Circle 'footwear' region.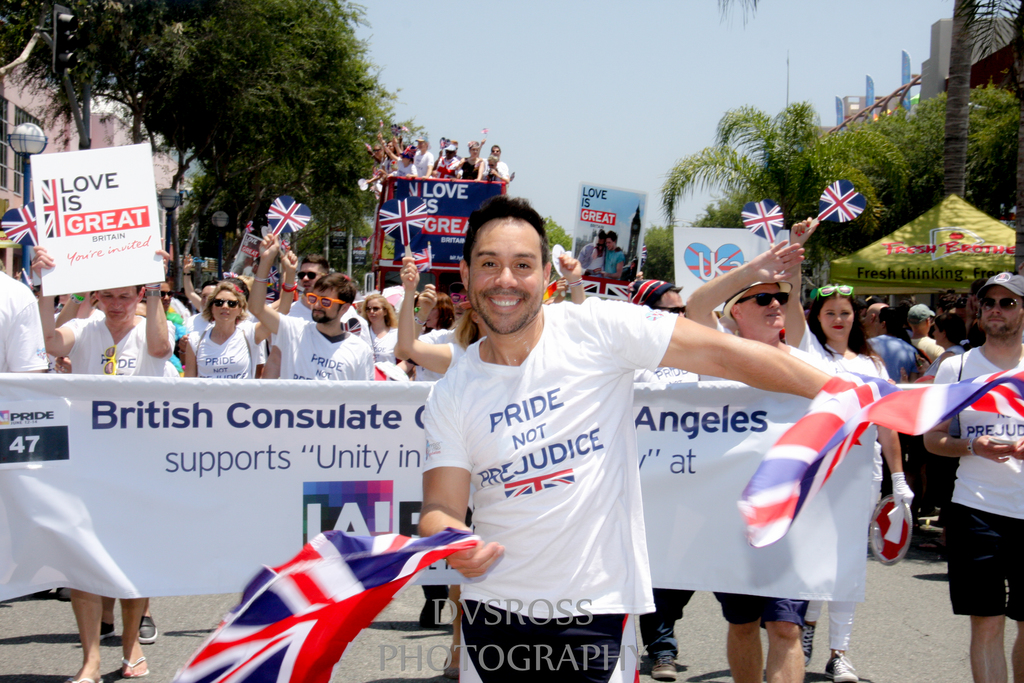
Region: locate(418, 586, 449, 625).
